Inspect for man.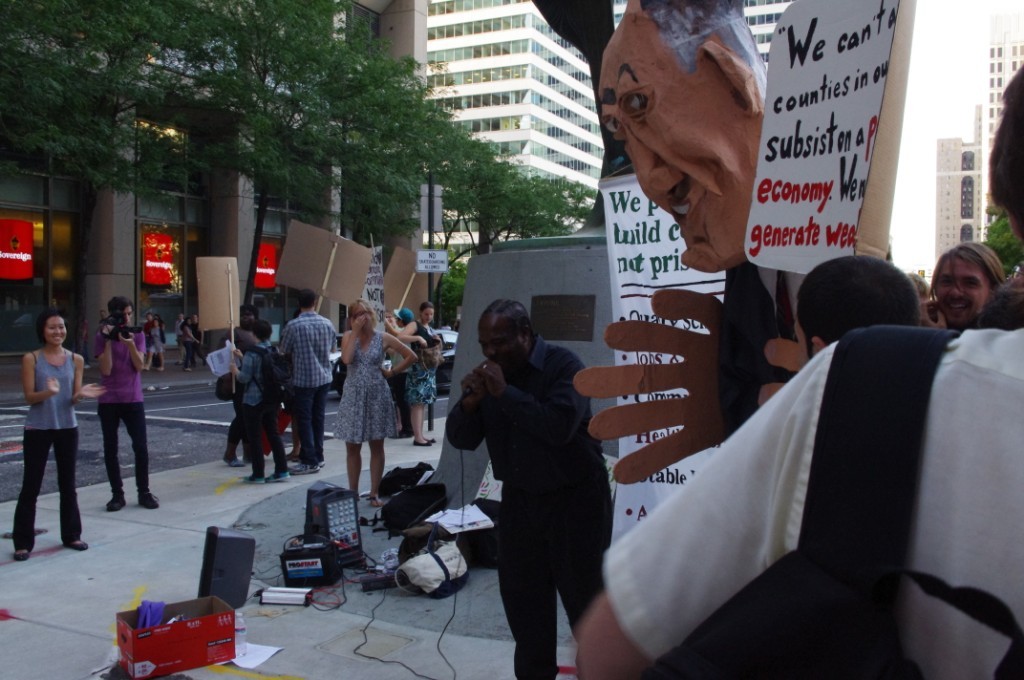
Inspection: 569,0,892,502.
